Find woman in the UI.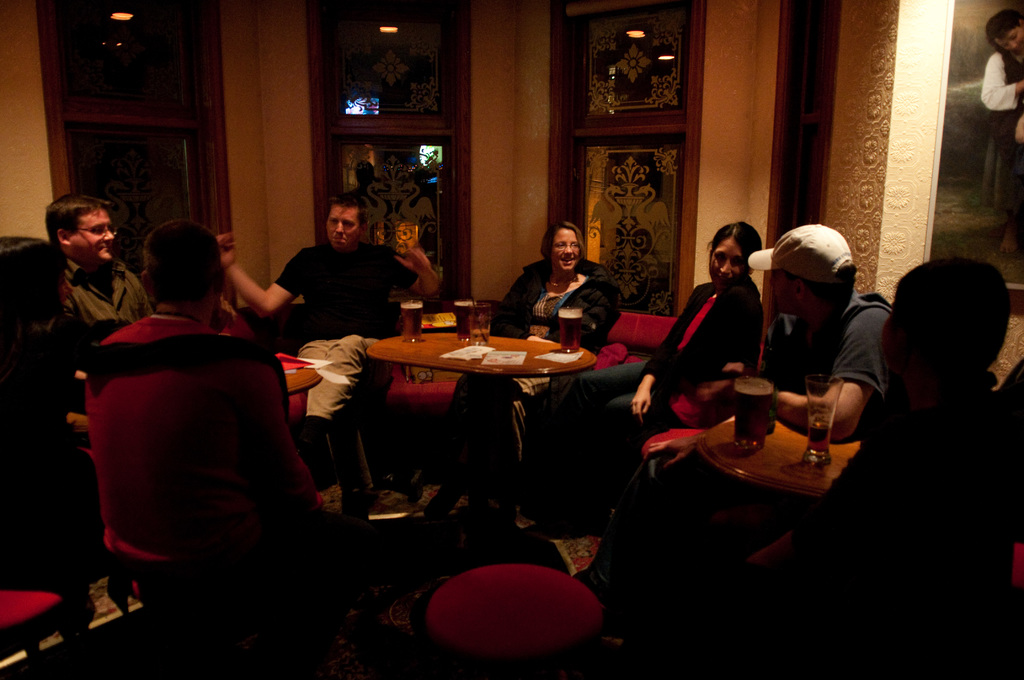
UI element at {"x1": 0, "y1": 231, "x2": 115, "y2": 494}.
